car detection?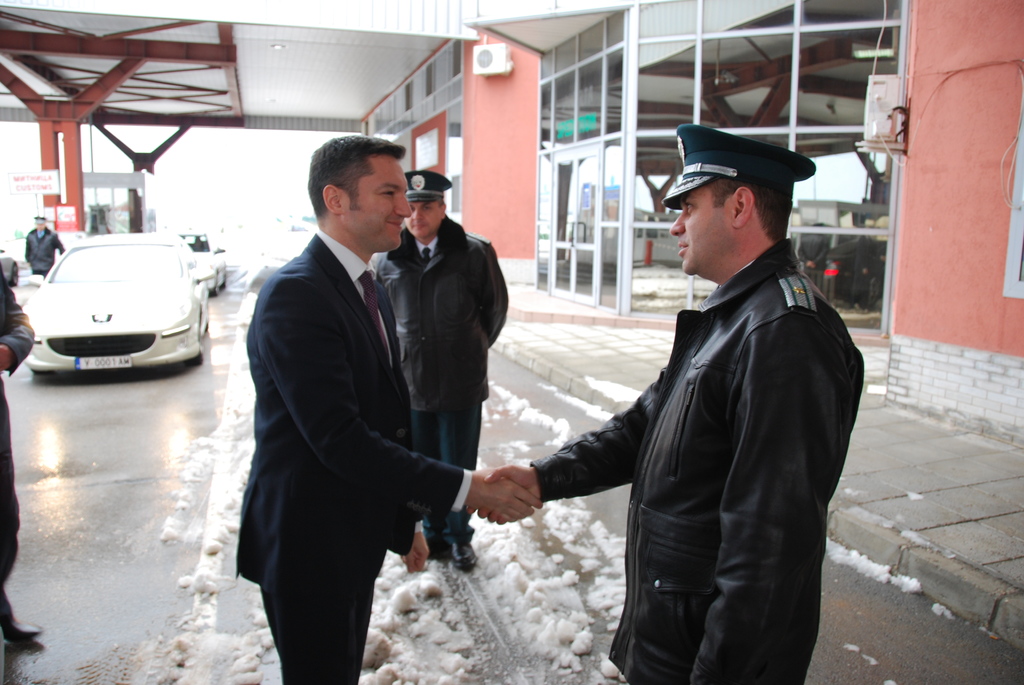
<bbox>177, 232, 227, 297</bbox>
